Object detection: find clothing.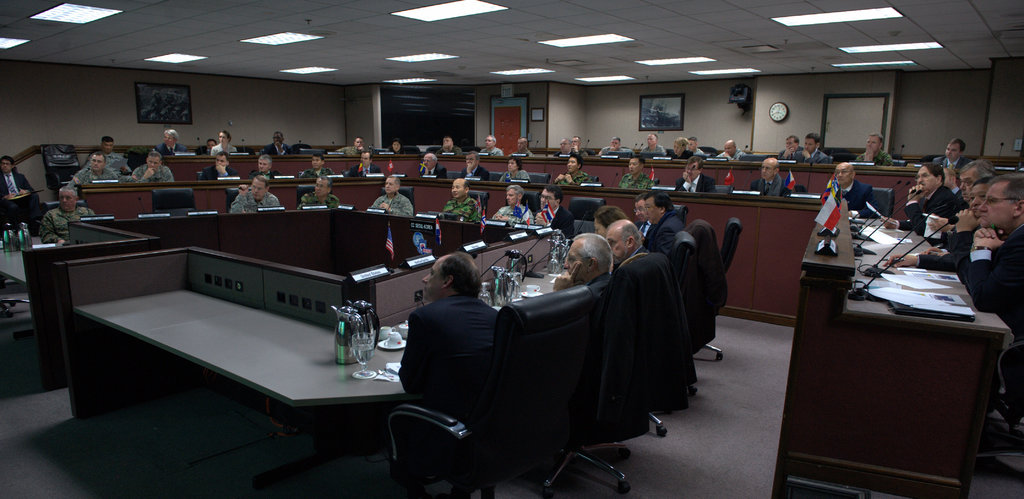
x1=787, y1=149, x2=828, y2=164.
